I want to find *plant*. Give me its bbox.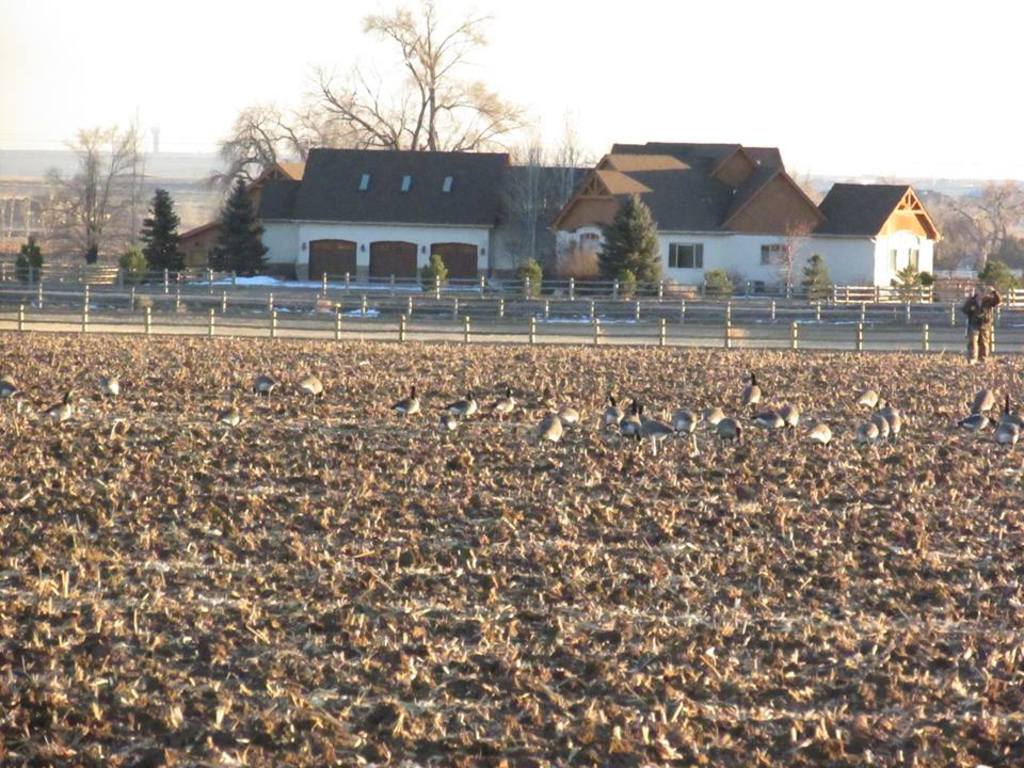
[800, 254, 835, 321].
